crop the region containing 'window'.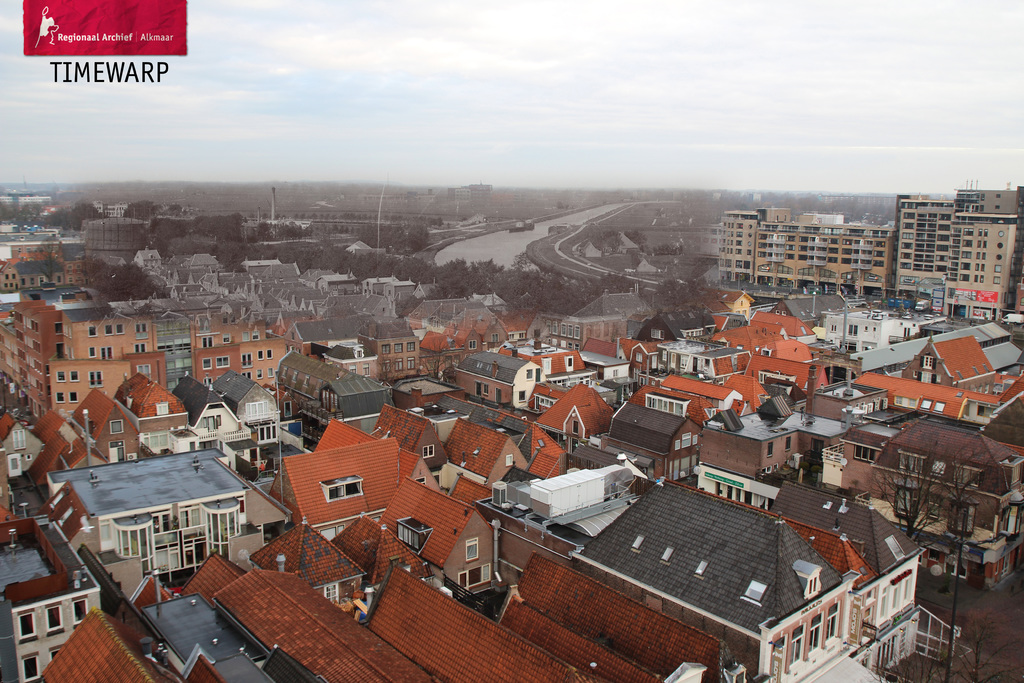
Crop region: Rect(116, 447, 125, 464).
